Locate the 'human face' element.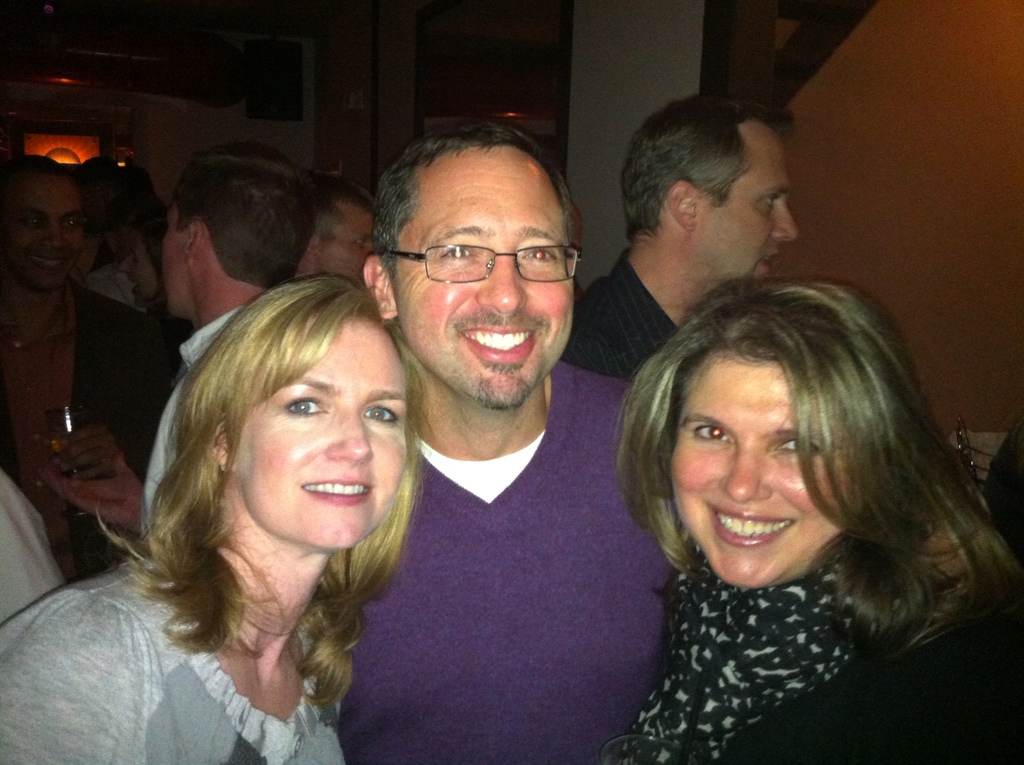
Element bbox: bbox=[317, 207, 379, 287].
